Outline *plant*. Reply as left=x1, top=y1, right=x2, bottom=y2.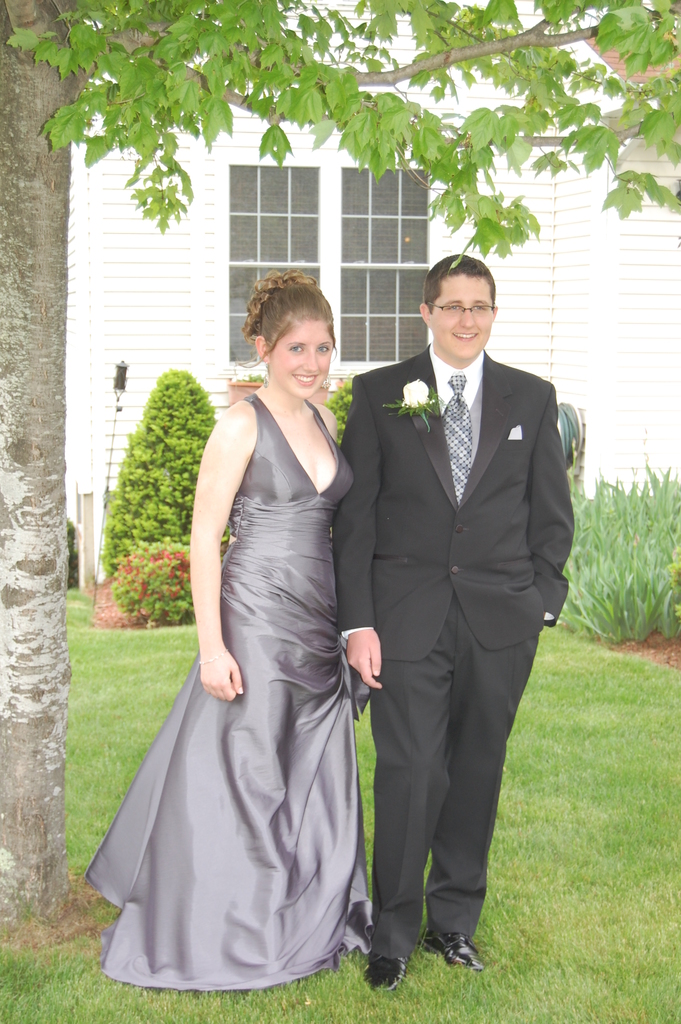
left=324, top=377, right=349, bottom=438.
